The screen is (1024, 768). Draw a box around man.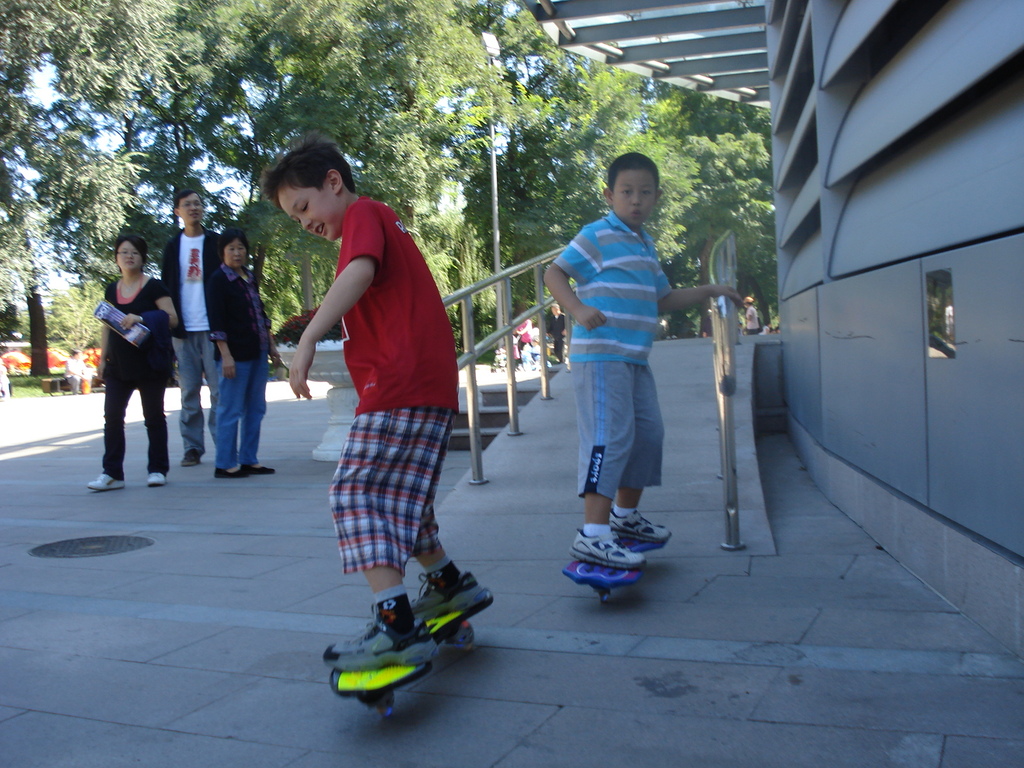
(x1=157, y1=187, x2=225, y2=468).
